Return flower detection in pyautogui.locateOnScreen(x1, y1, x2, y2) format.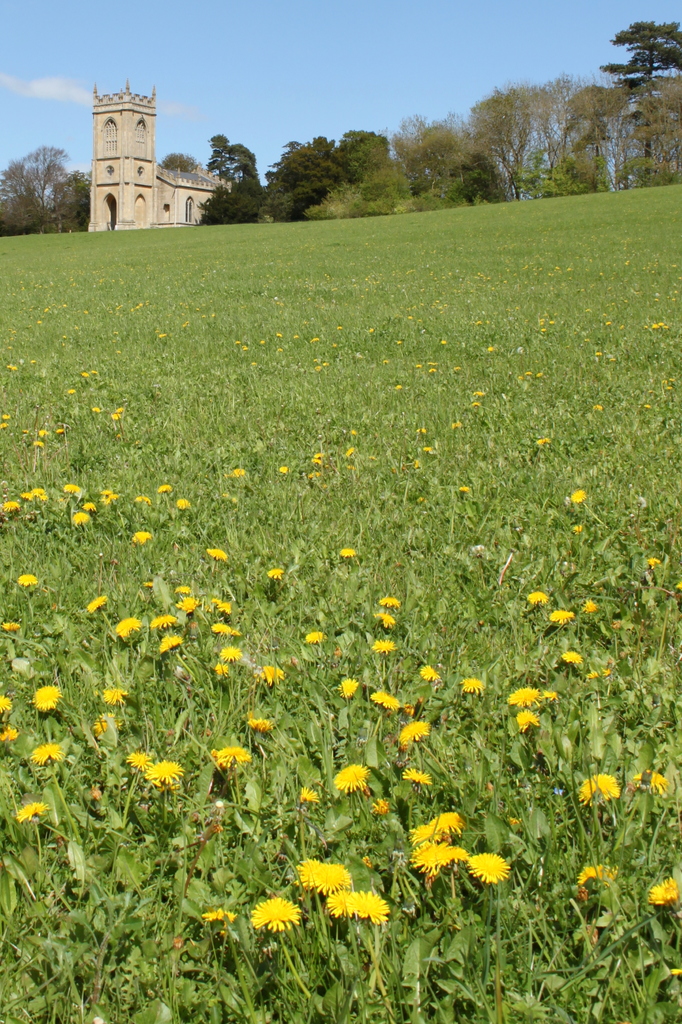
pyautogui.locateOnScreen(210, 743, 266, 776).
